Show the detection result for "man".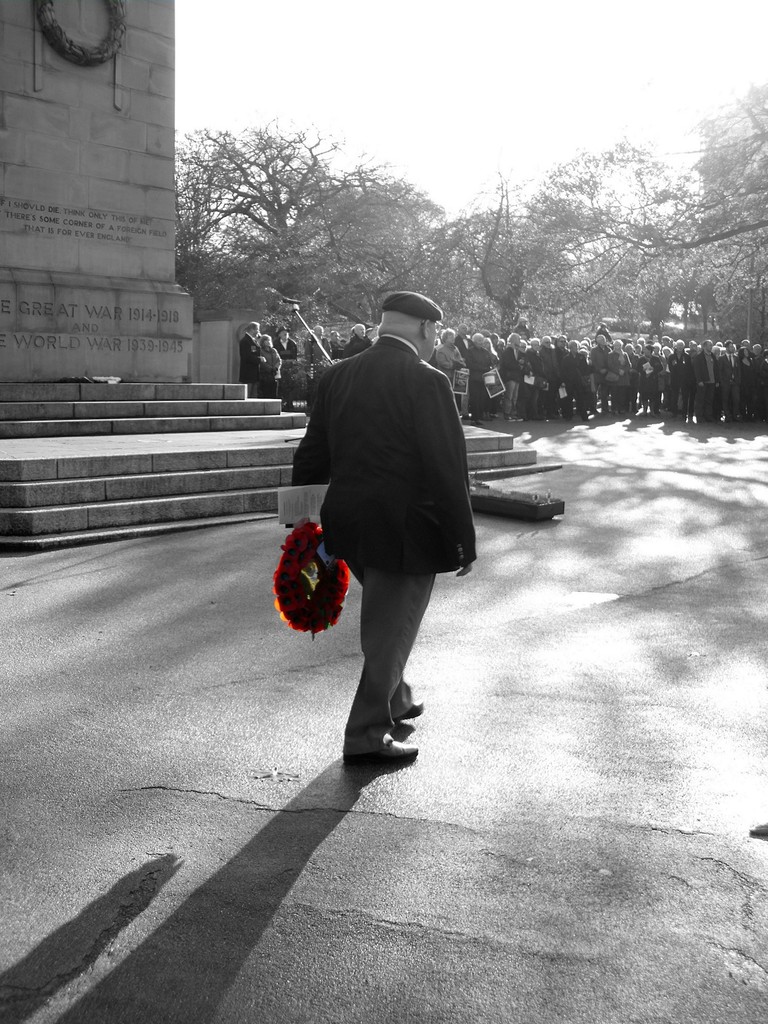
(522, 337, 543, 421).
